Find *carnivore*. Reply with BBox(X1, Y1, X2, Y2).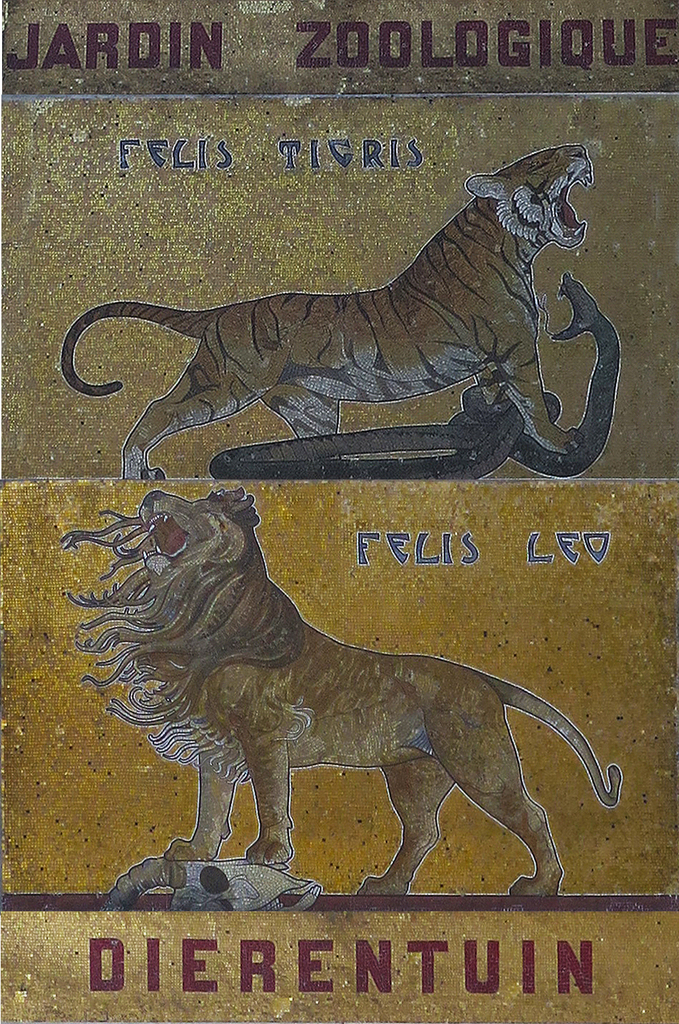
BBox(50, 131, 586, 476).
